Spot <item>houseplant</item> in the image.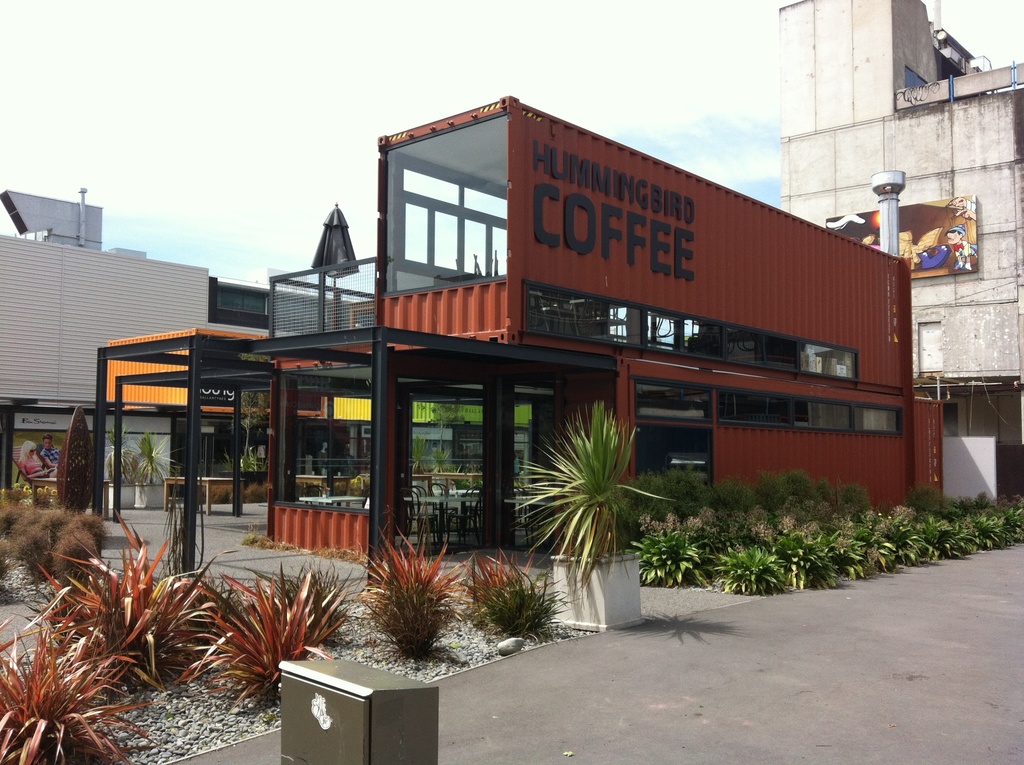
<item>houseplant</item> found at [x1=127, y1=430, x2=180, y2=517].
